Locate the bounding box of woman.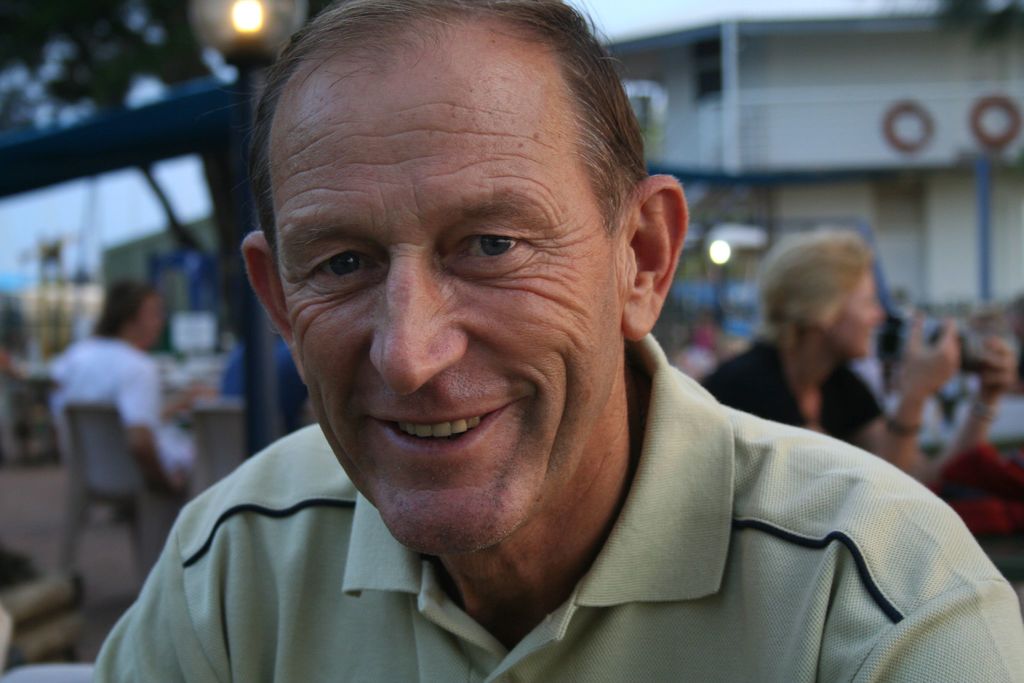
Bounding box: region(701, 233, 959, 470).
